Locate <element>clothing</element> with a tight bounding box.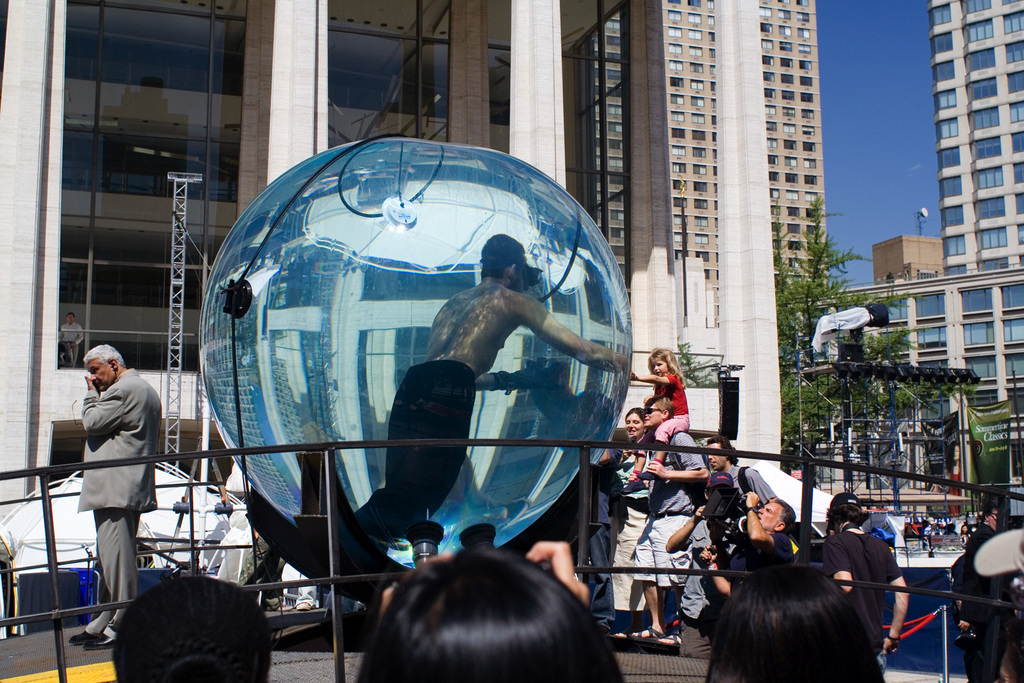
box(942, 525, 1004, 682).
